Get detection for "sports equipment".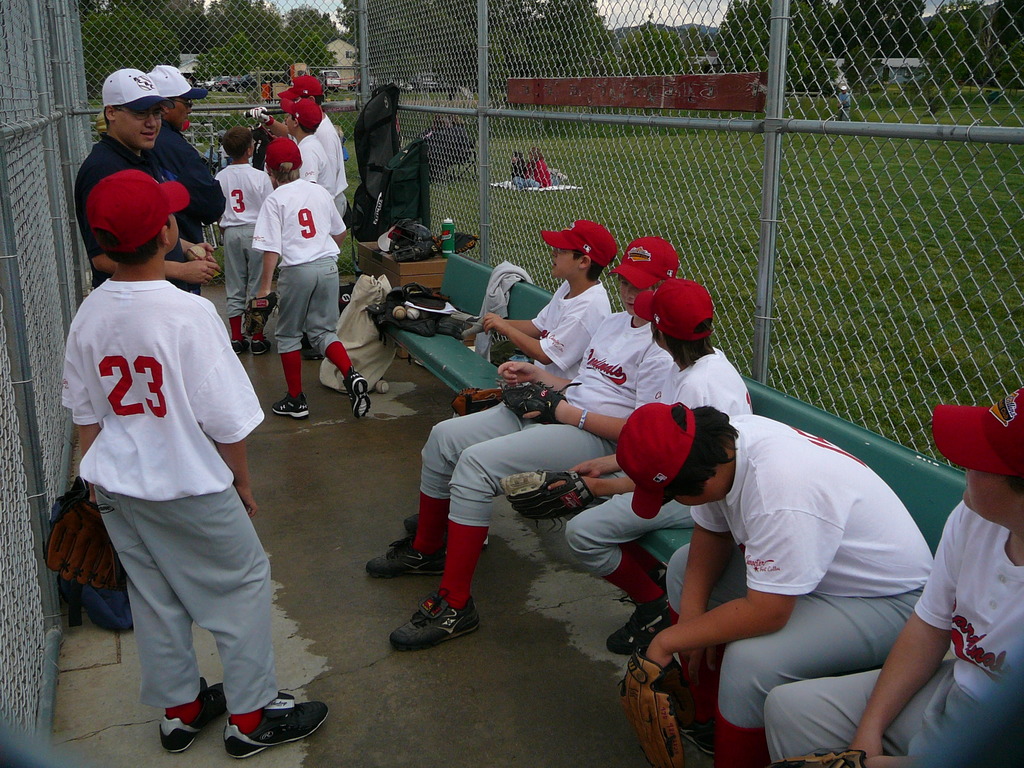
Detection: rect(449, 388, 502, 418).
